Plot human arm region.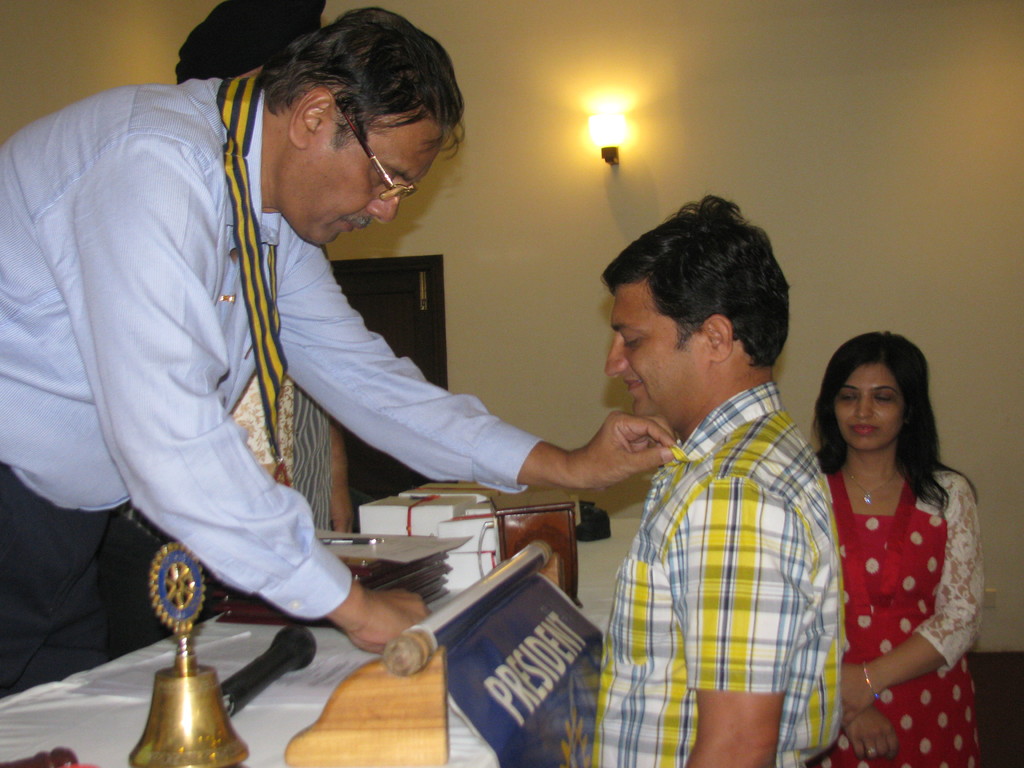
Plotted at select_region(275, 214, 680, 488).
